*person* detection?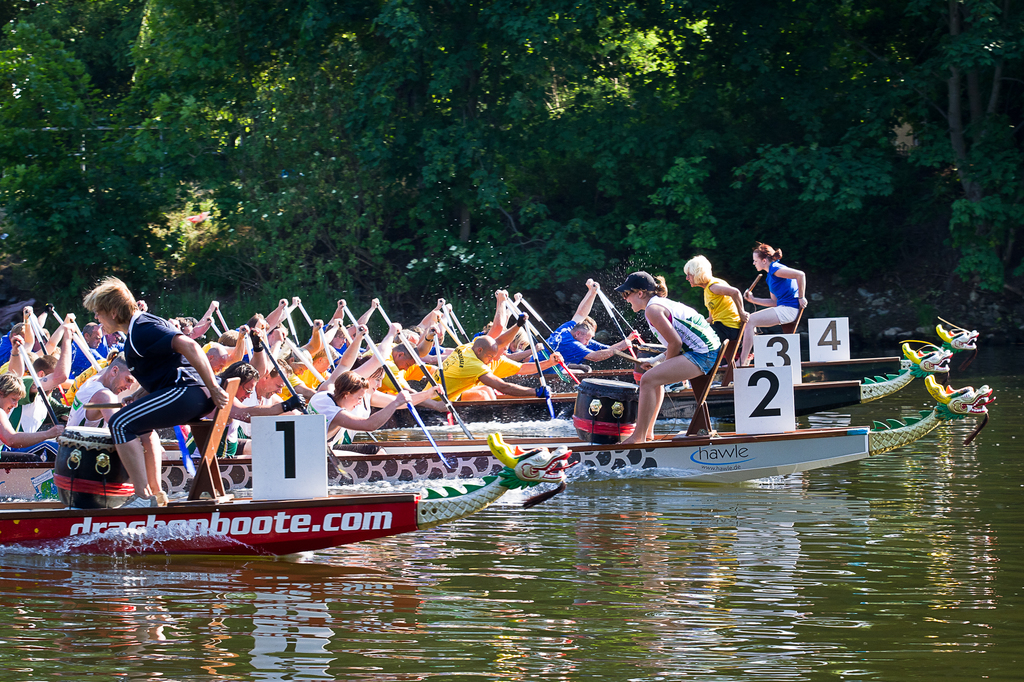
(68,358,124,434)
